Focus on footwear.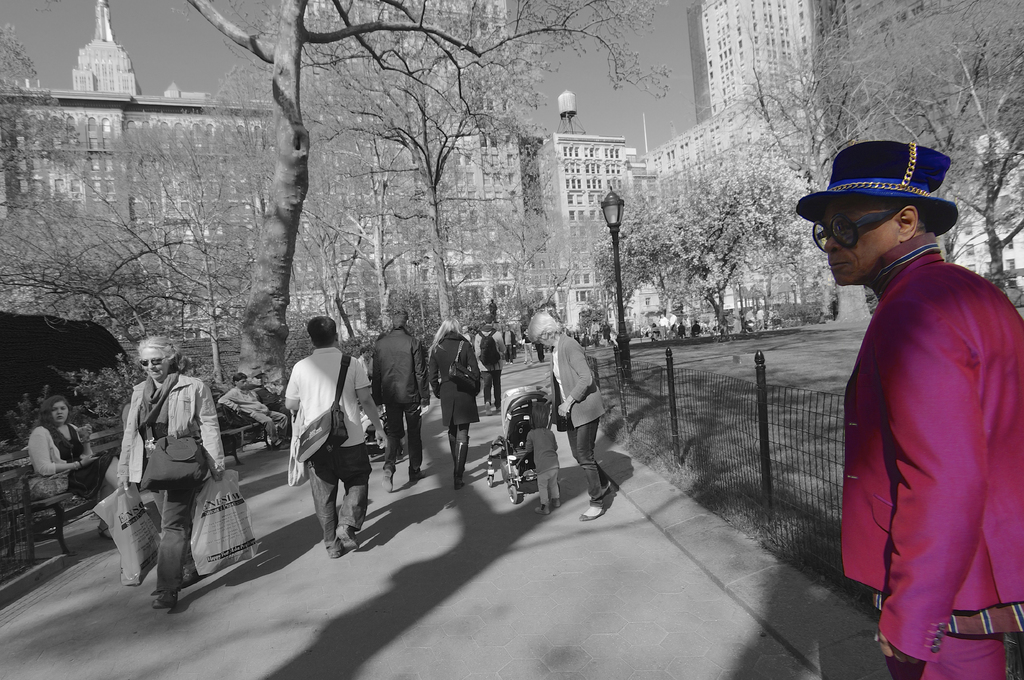
Focused at rect(150, 591, 179, 608).
